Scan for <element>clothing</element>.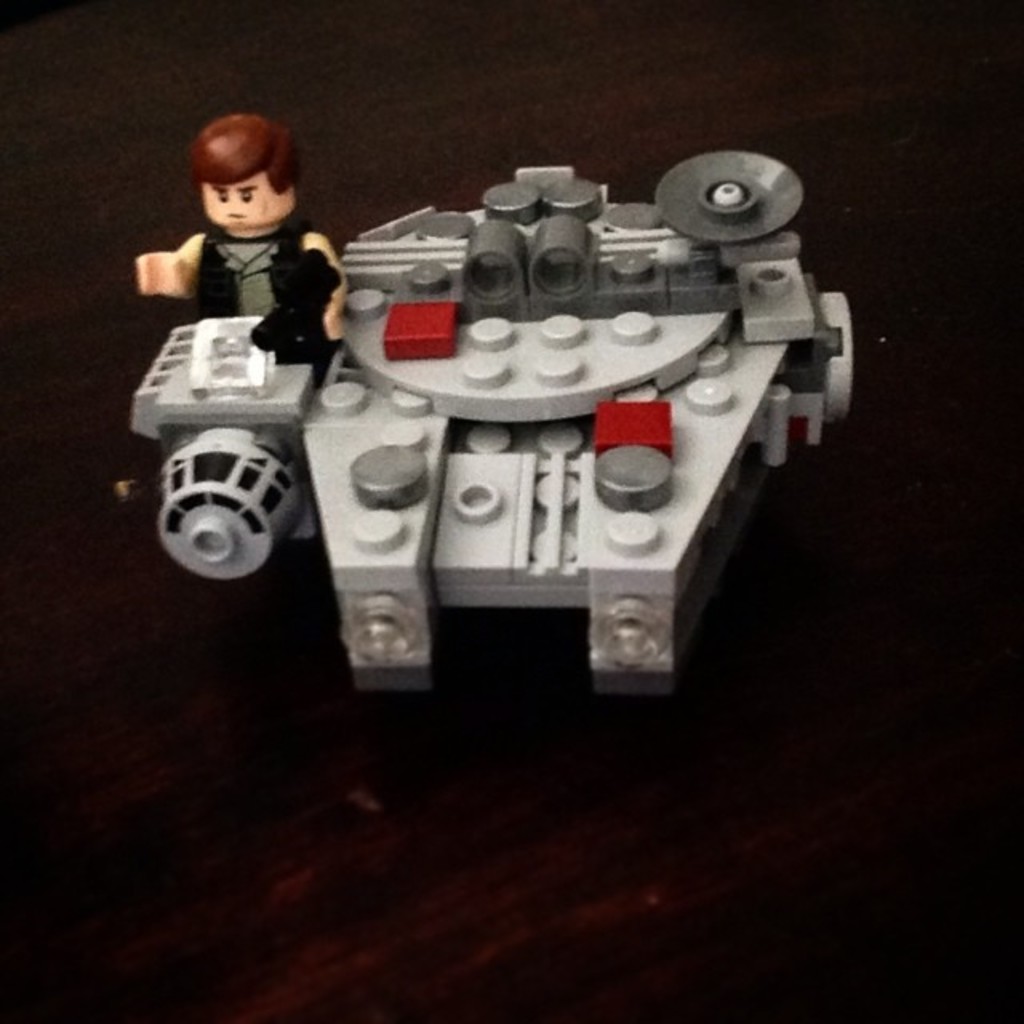
Scan result: 189, 224, 336, 350.
